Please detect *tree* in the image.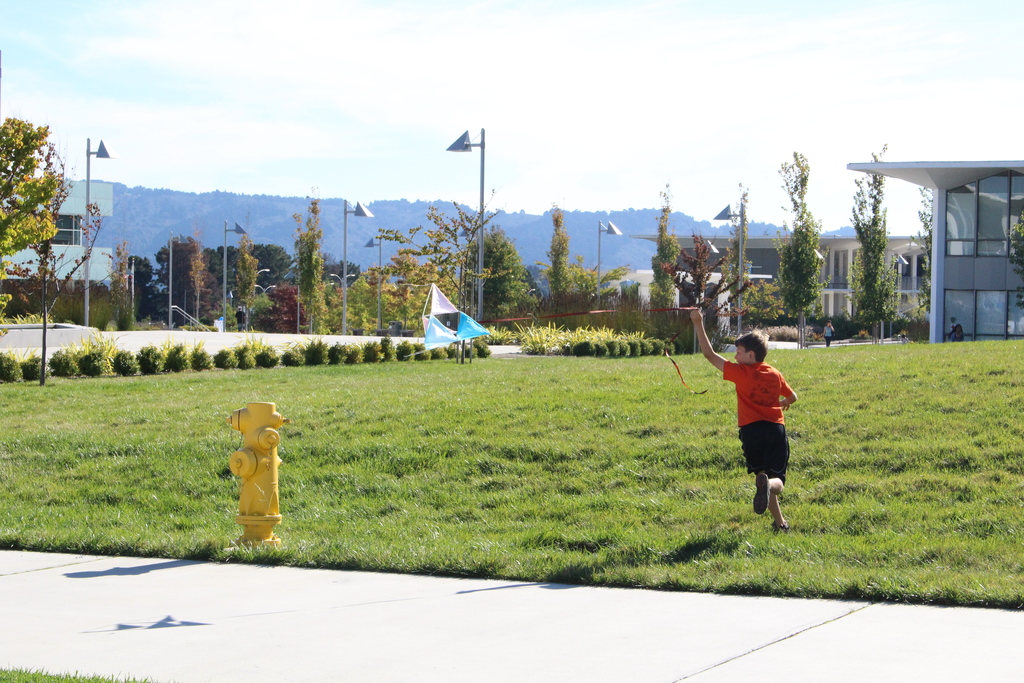
<region>459, 220, 524, 328</region>.
